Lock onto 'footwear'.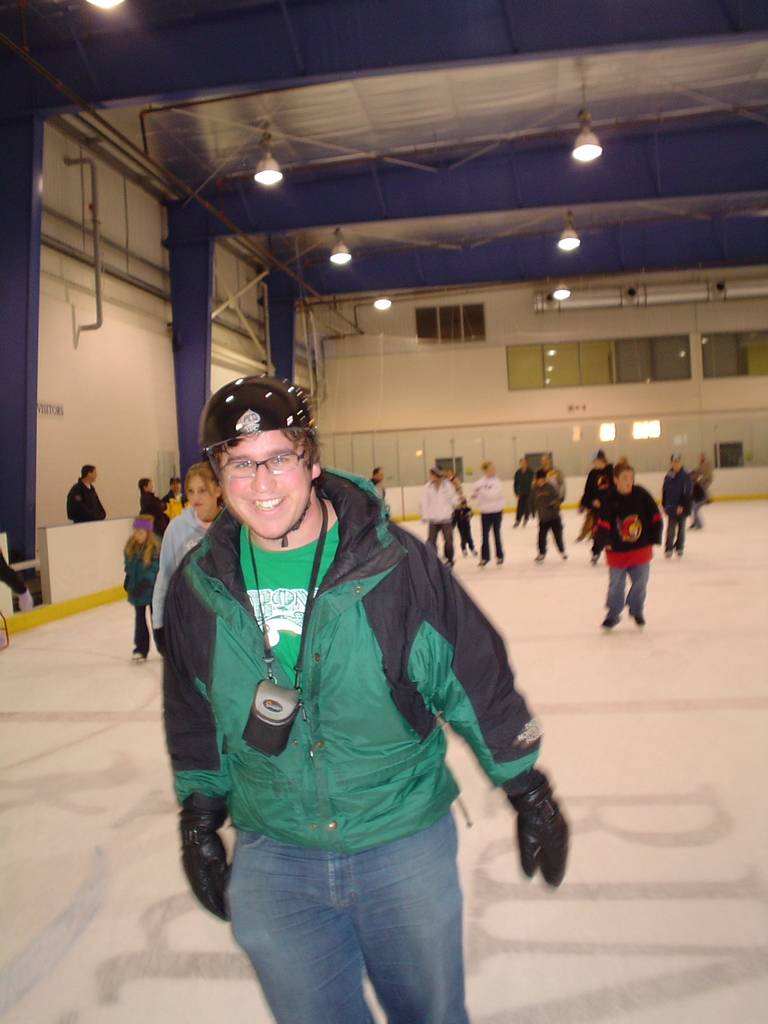
Locked: (left=671, top=547, right=686, bottom=556).
